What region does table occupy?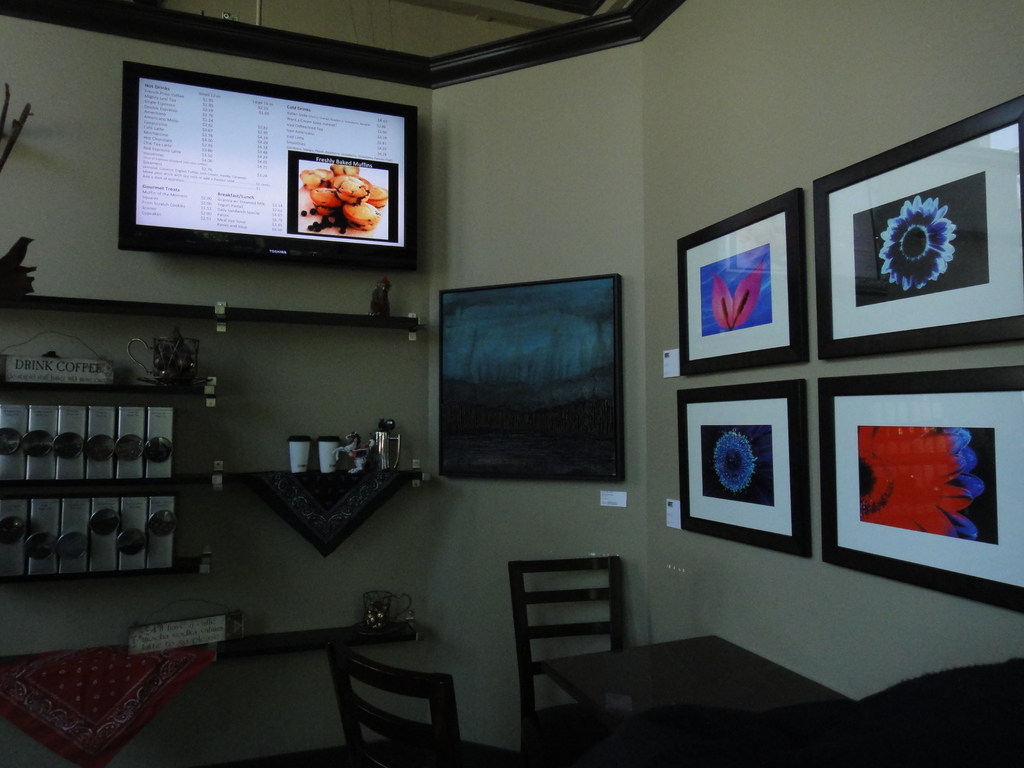
box(540, 632, 852, 734).
